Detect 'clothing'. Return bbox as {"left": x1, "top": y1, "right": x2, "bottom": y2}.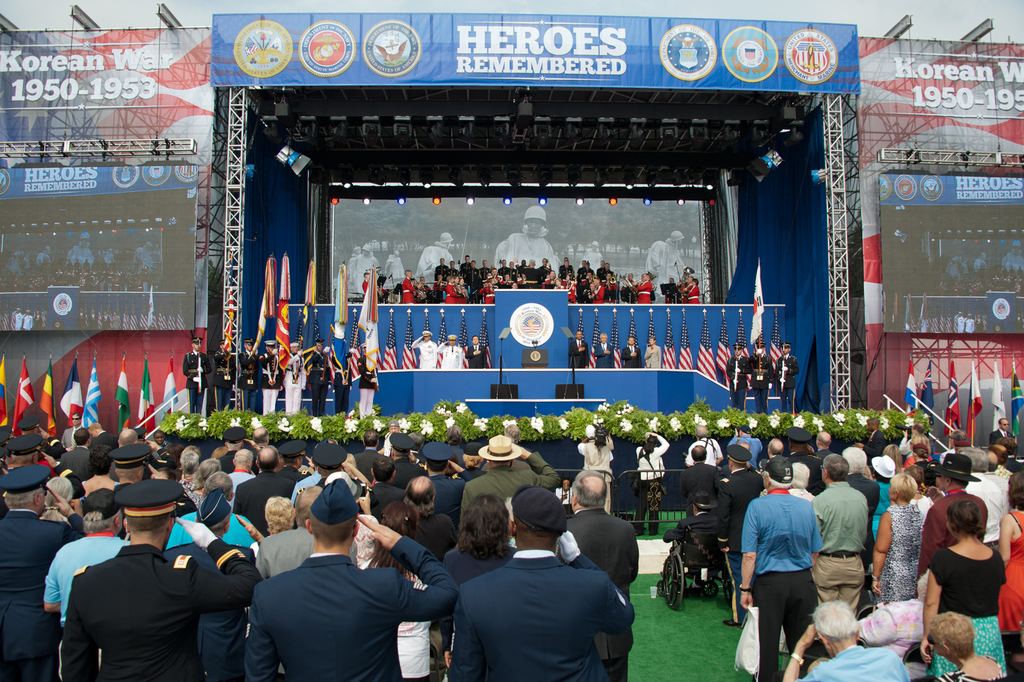
{"left": 595, "top": 289, "right": 603, "bottom": 300}.
